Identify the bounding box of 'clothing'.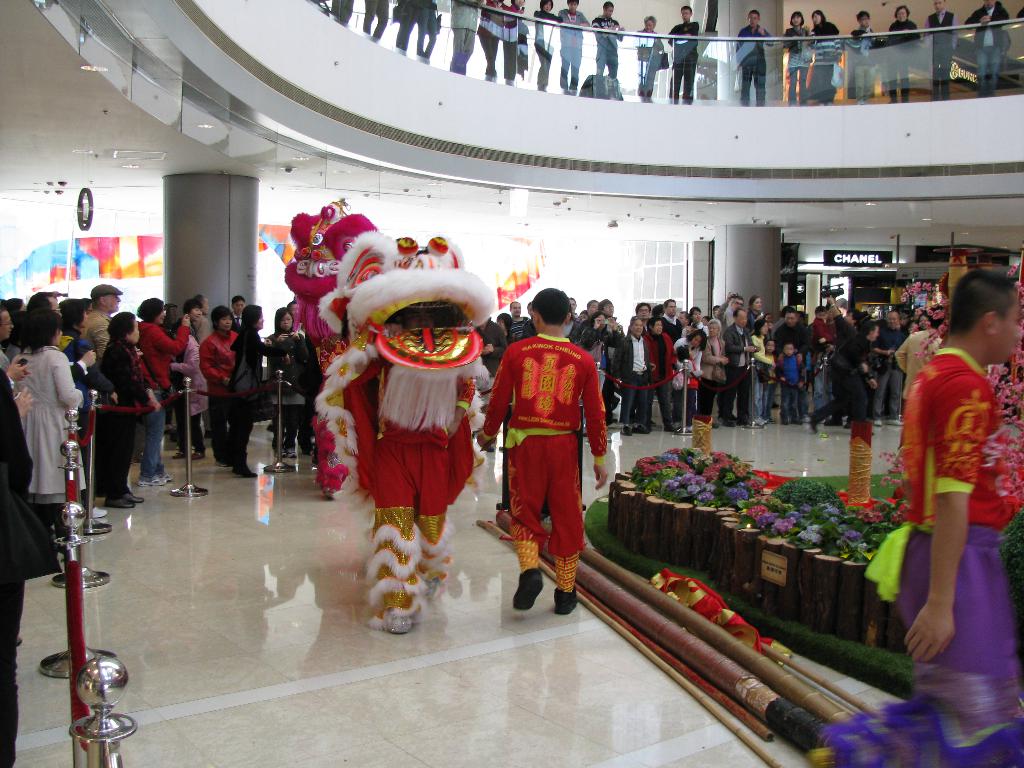
{"x1": 0, "y1": 375, "x2": 25, "y2": 767}.
